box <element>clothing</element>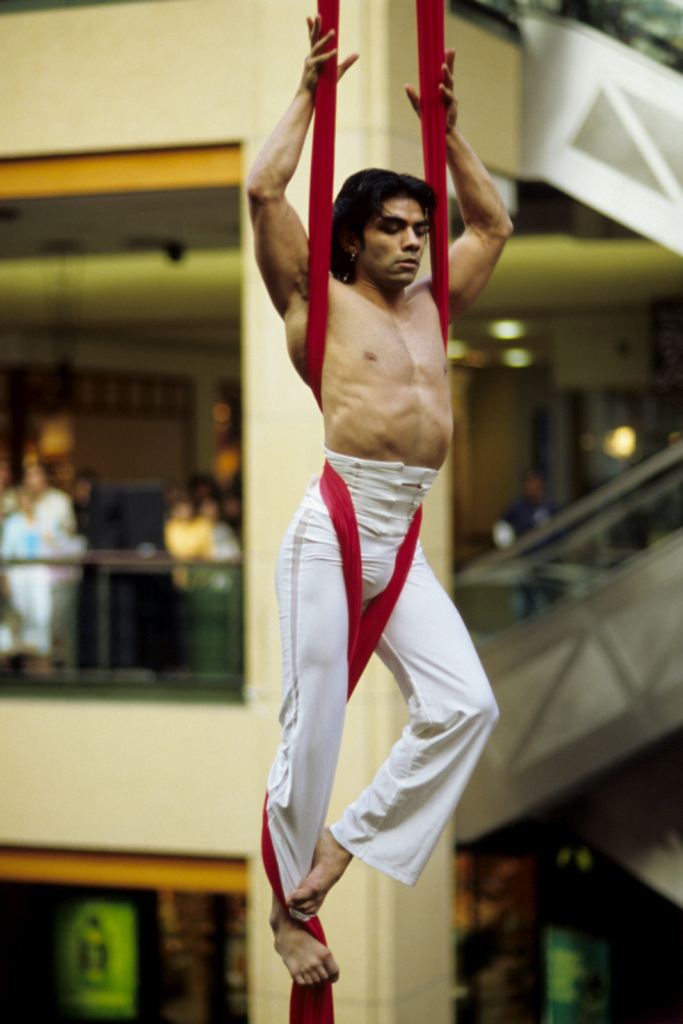
(0,487,88,653)
